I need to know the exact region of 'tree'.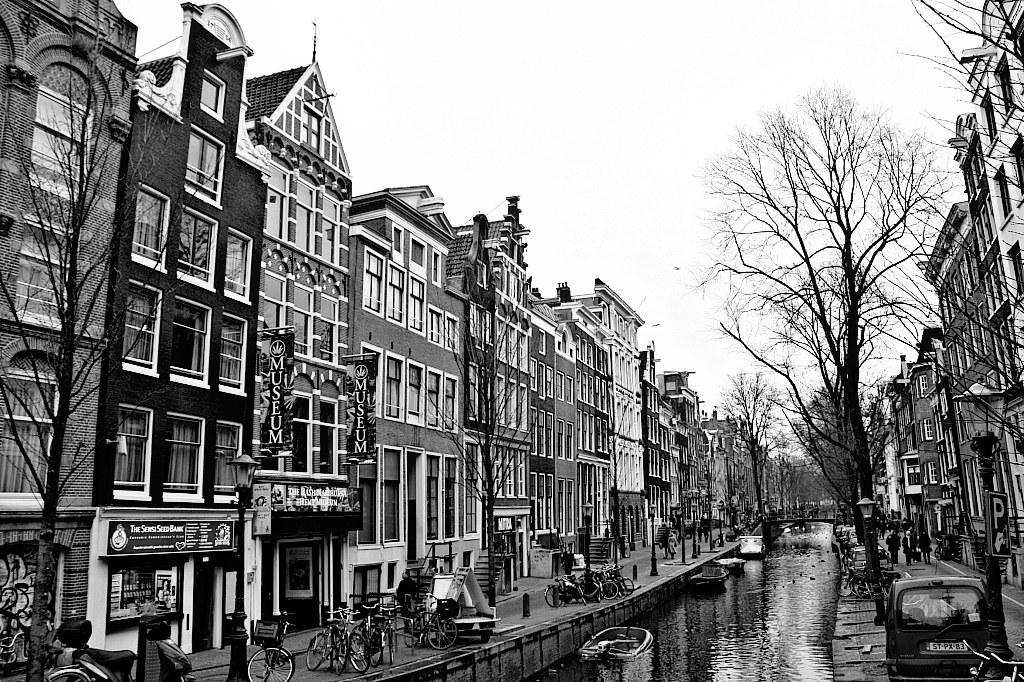
Region: 0,0,205,681.
